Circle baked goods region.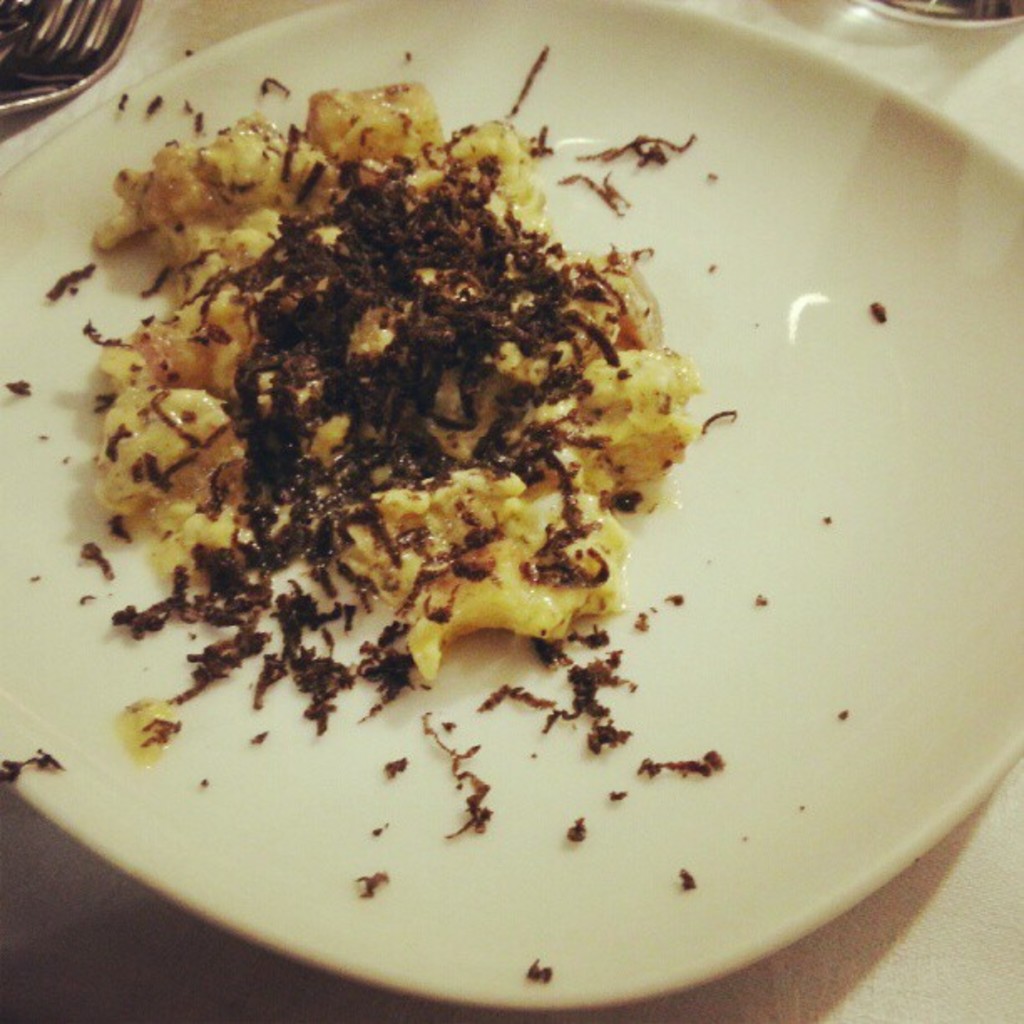
Region: 59, 120, 726, 740.
